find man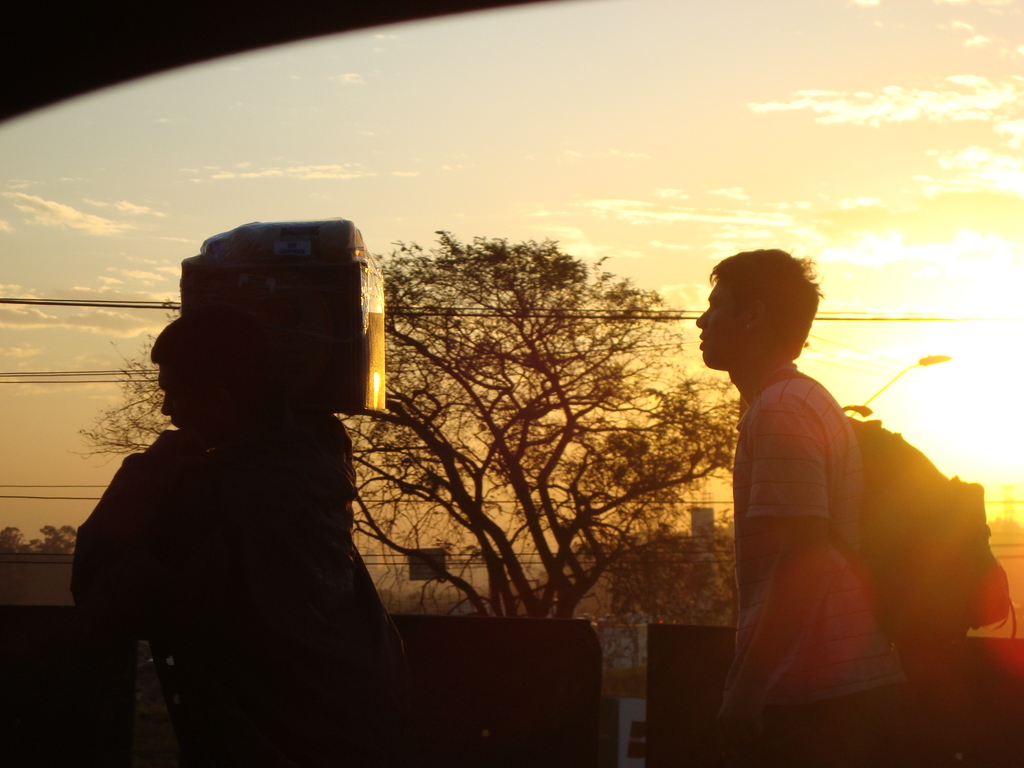
l=75, t=311, r=411, b=767
